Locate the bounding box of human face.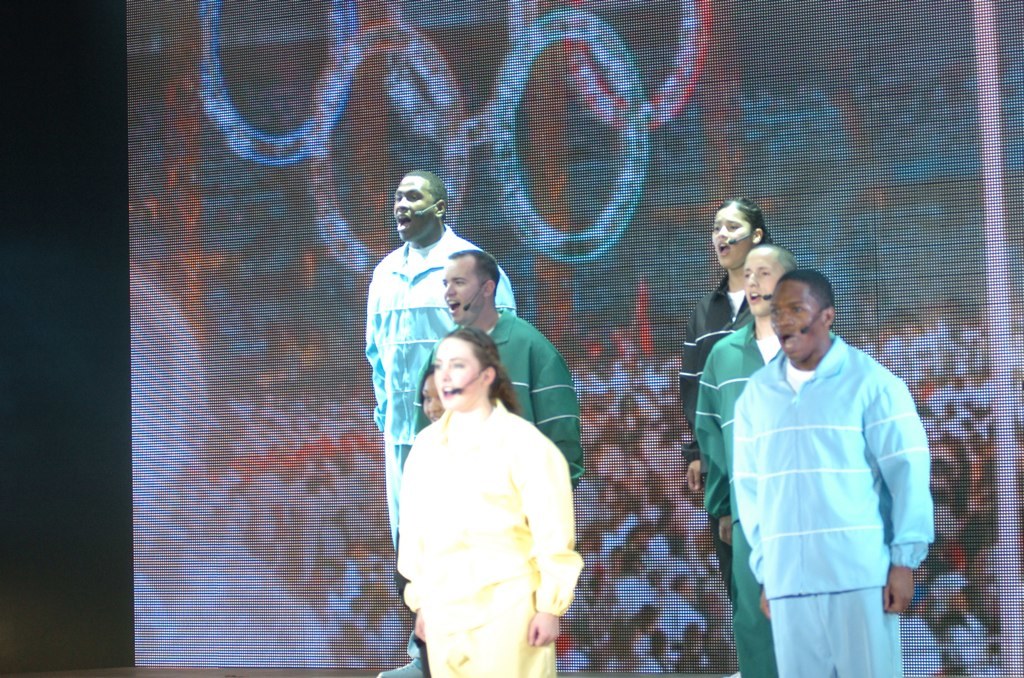
Bounding box: BBox(743, 248, 784, 311).
